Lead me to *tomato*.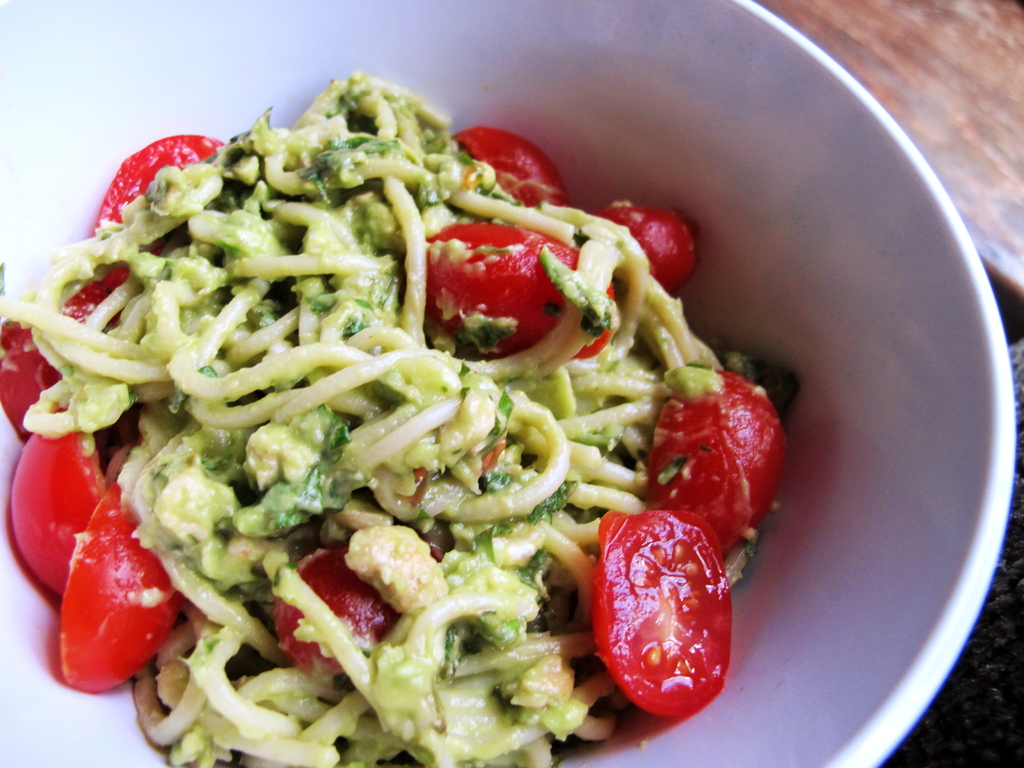
Lead to 596,207,697,285.
